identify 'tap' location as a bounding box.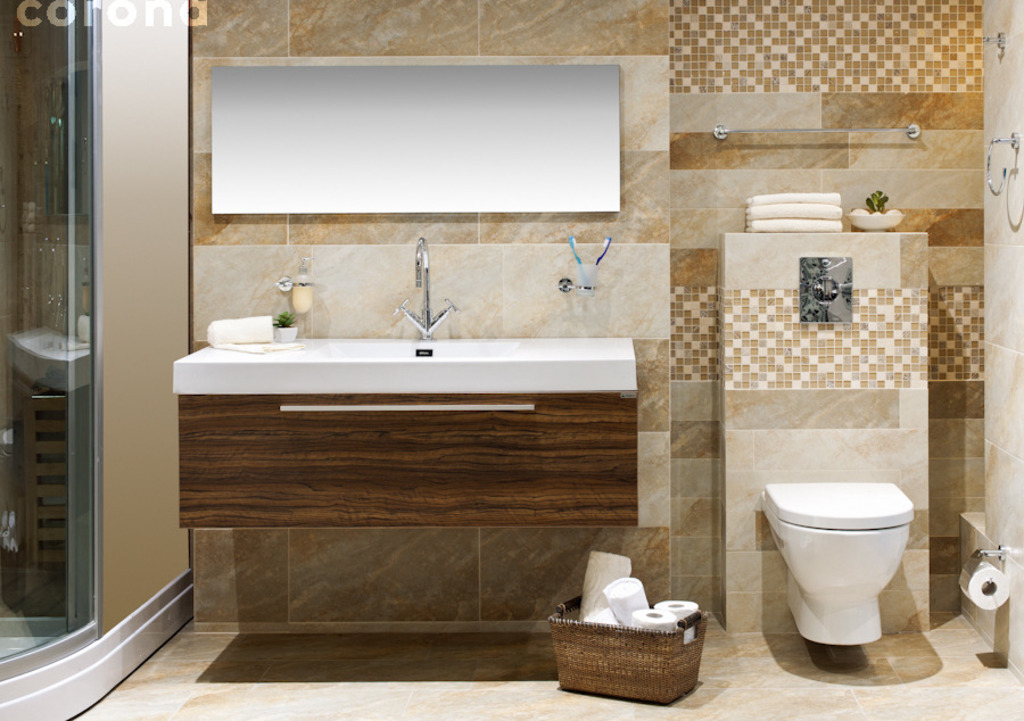
bbox=[396, 239, 455, 340].
